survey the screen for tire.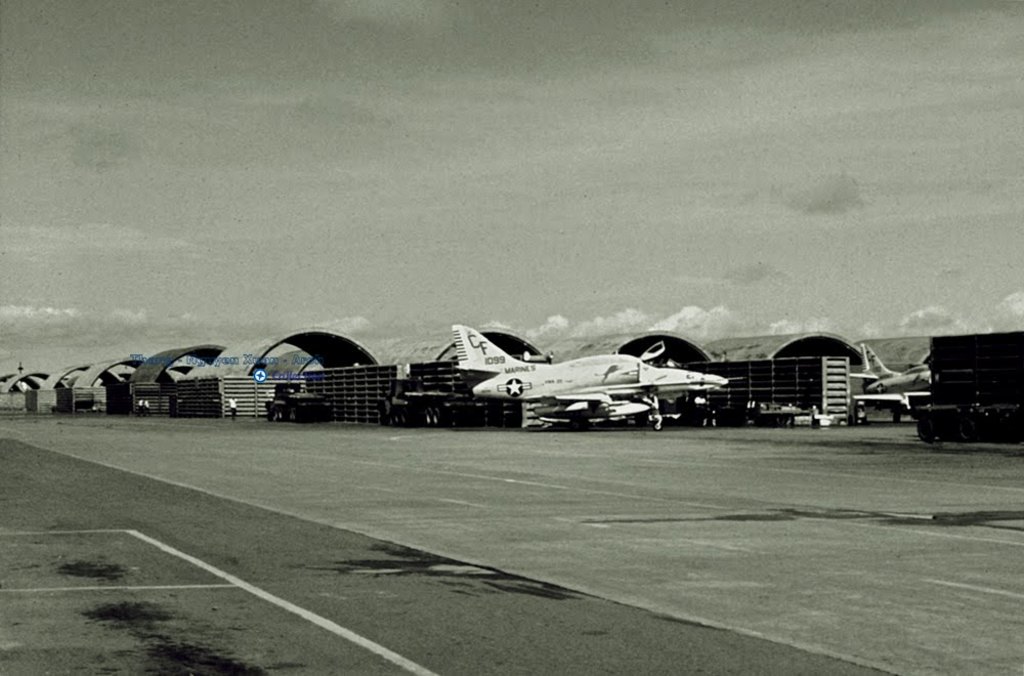
Survey found: [left=266, top=399, right=289, bottom=421].
